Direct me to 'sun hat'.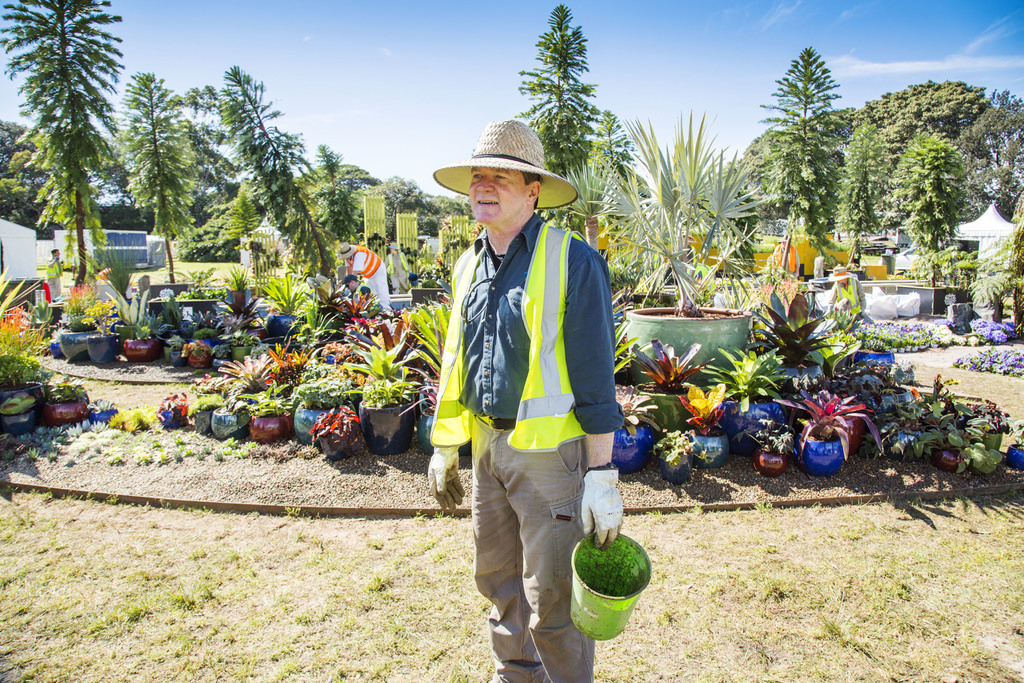
Direction: detection(431, 119, 578, 215).
